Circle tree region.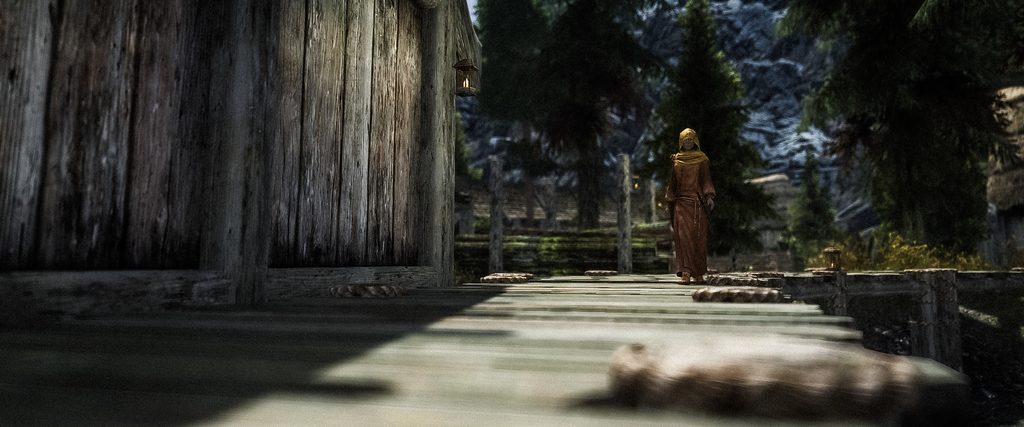
Region: x1=774 y1=0 x2=1023 y2=259.
